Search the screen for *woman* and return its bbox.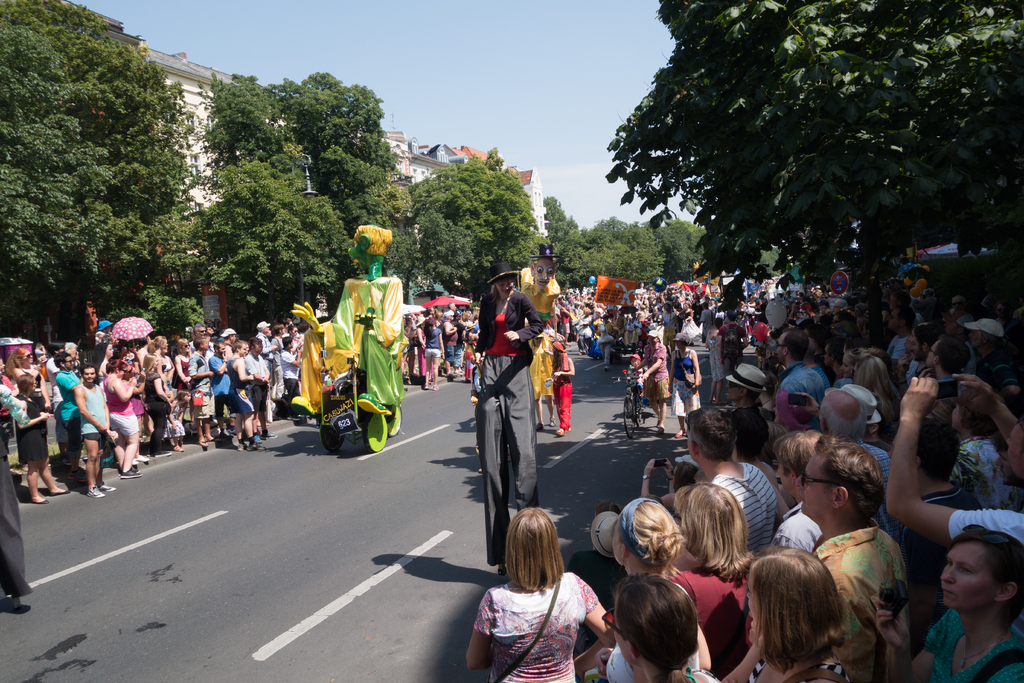
Found: <region>462, 312, 470, 326</region>.
